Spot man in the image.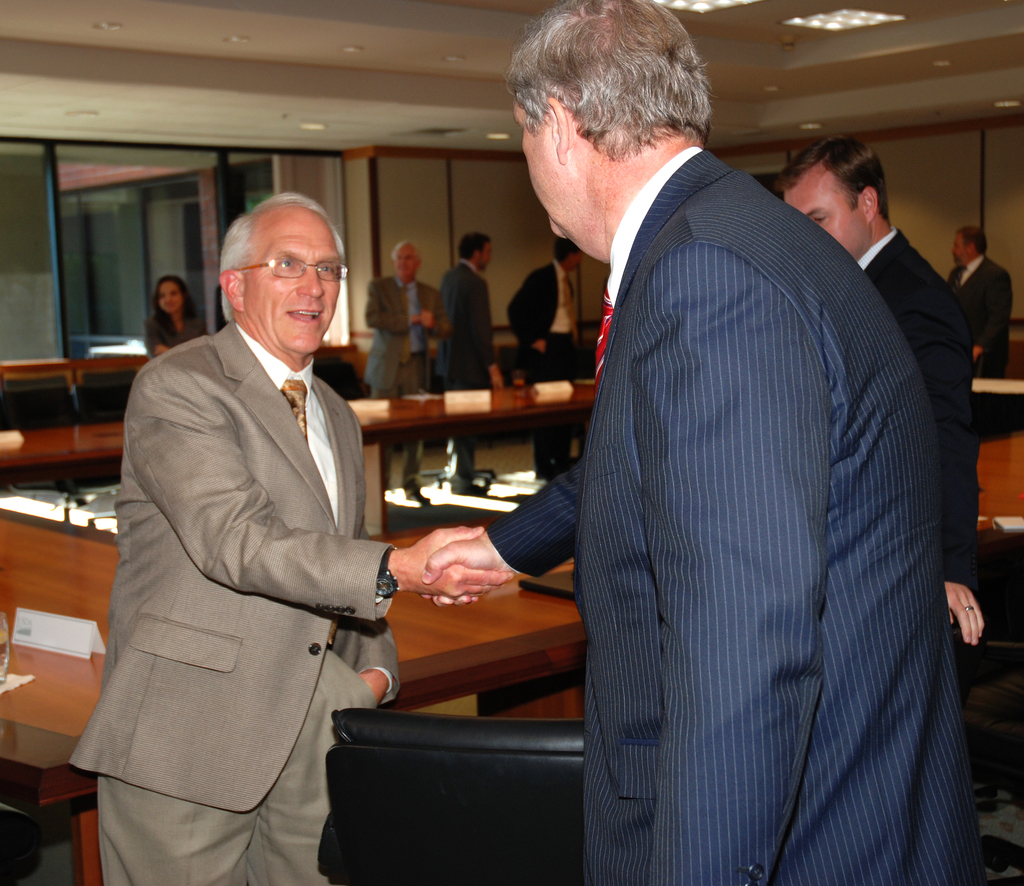
man found at select_region(67, 191, 513, 885).
